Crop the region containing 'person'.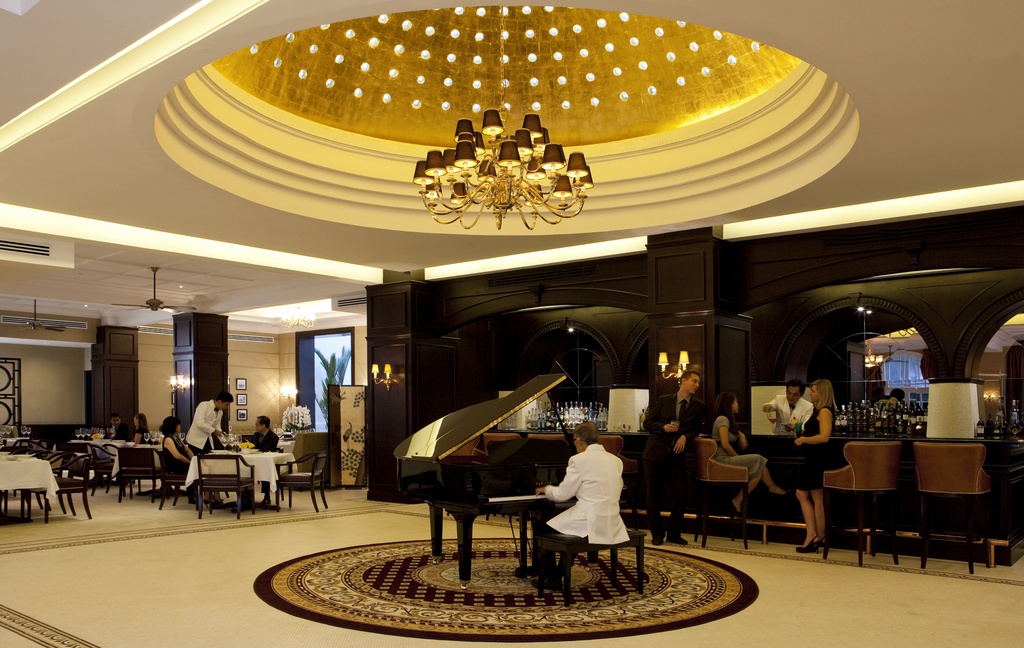
Crop region: crop(760, 379, 815, 435).
